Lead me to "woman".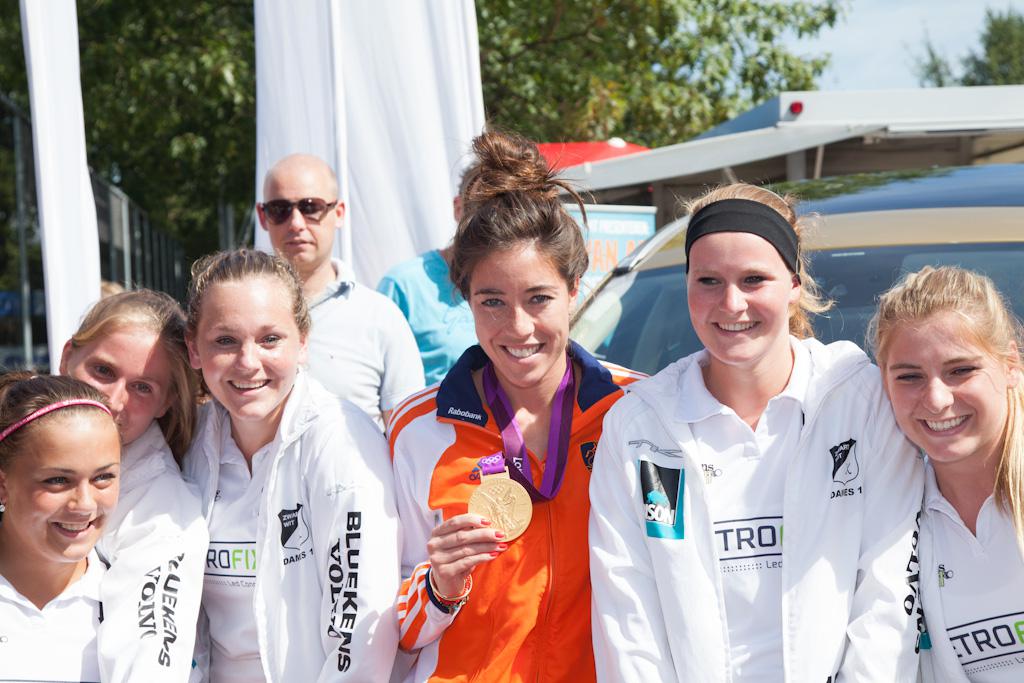
Lead to 611, 200, 896, 669.
